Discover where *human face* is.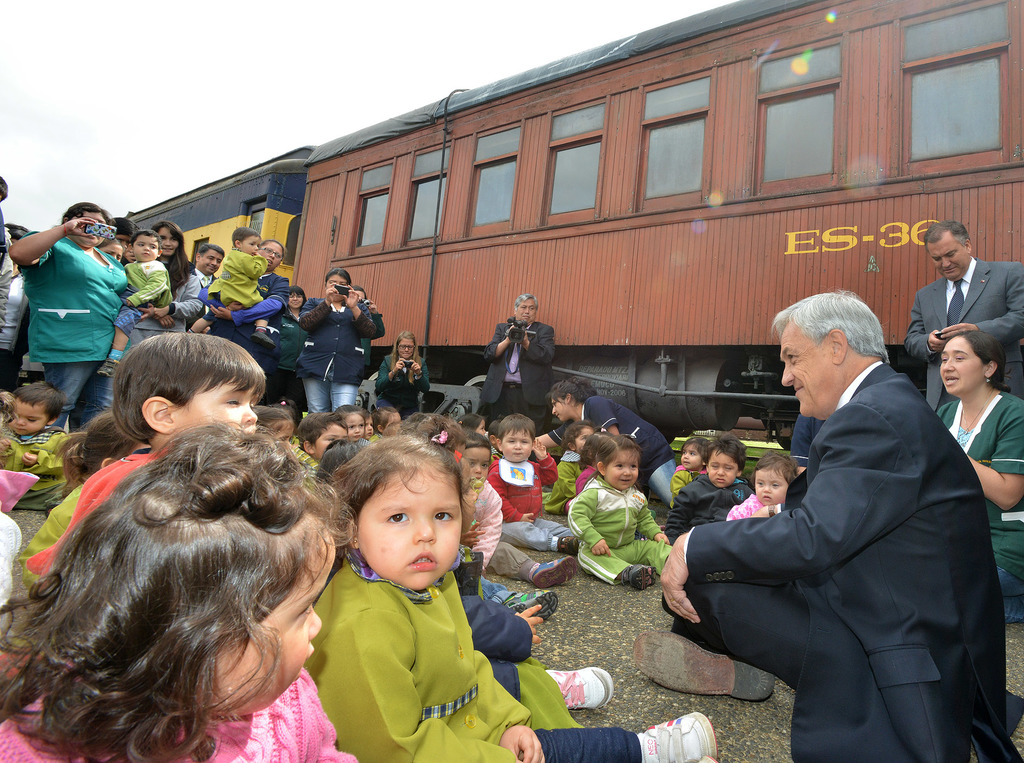
Discovered at [288, 291, 303, 308].
